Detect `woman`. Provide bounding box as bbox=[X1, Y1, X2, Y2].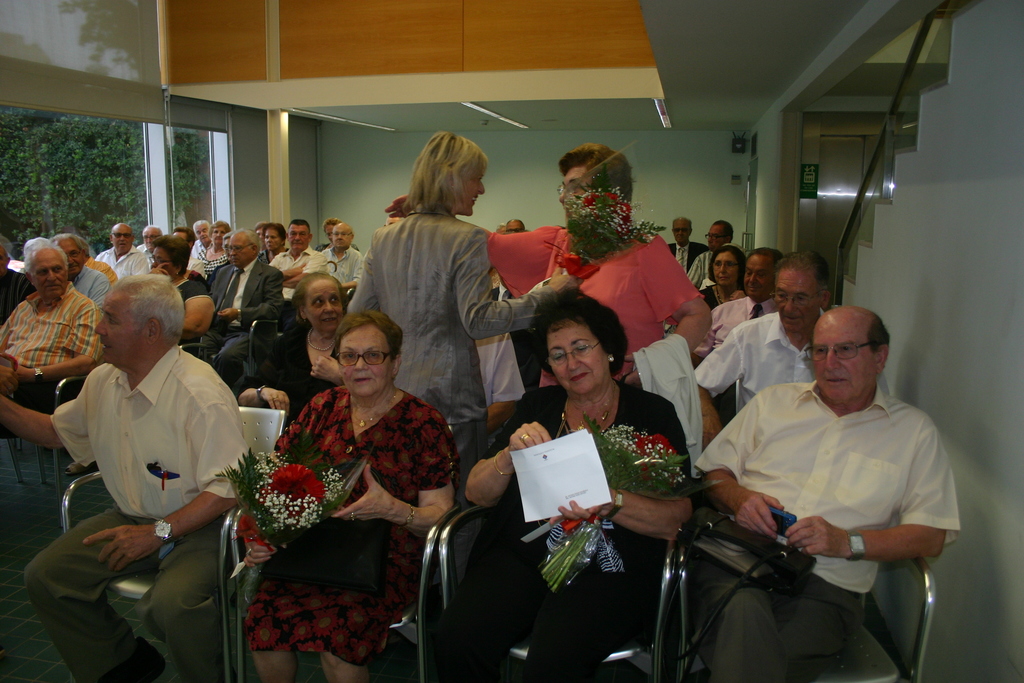
bbox=[239, 276, 351, 427].
